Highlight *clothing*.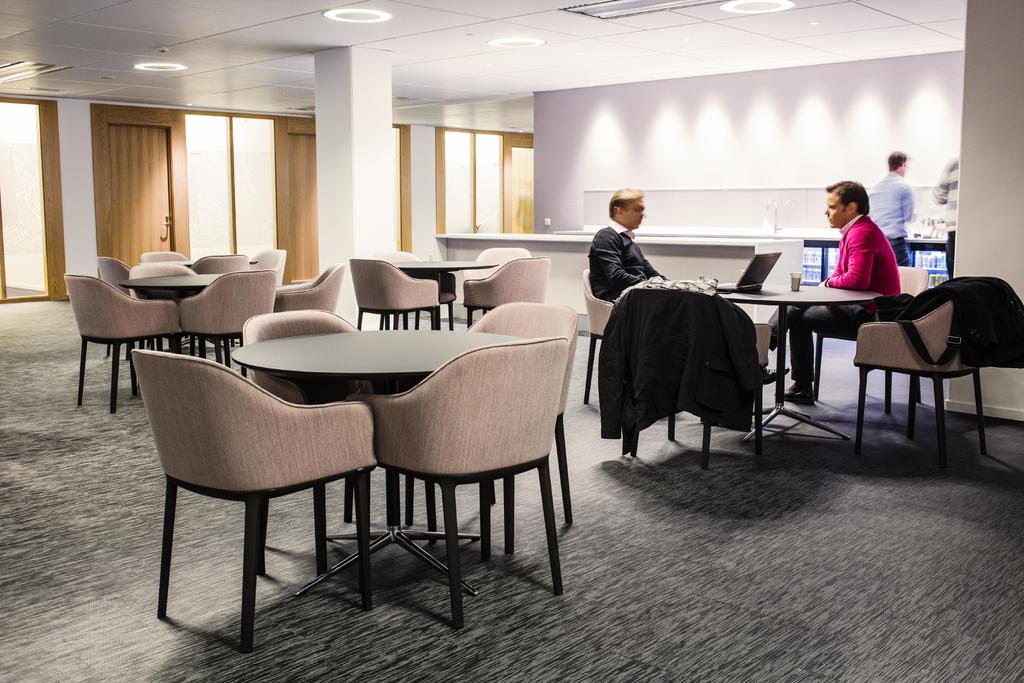
Highlighted region: crop(747, 202, 899, 381).
